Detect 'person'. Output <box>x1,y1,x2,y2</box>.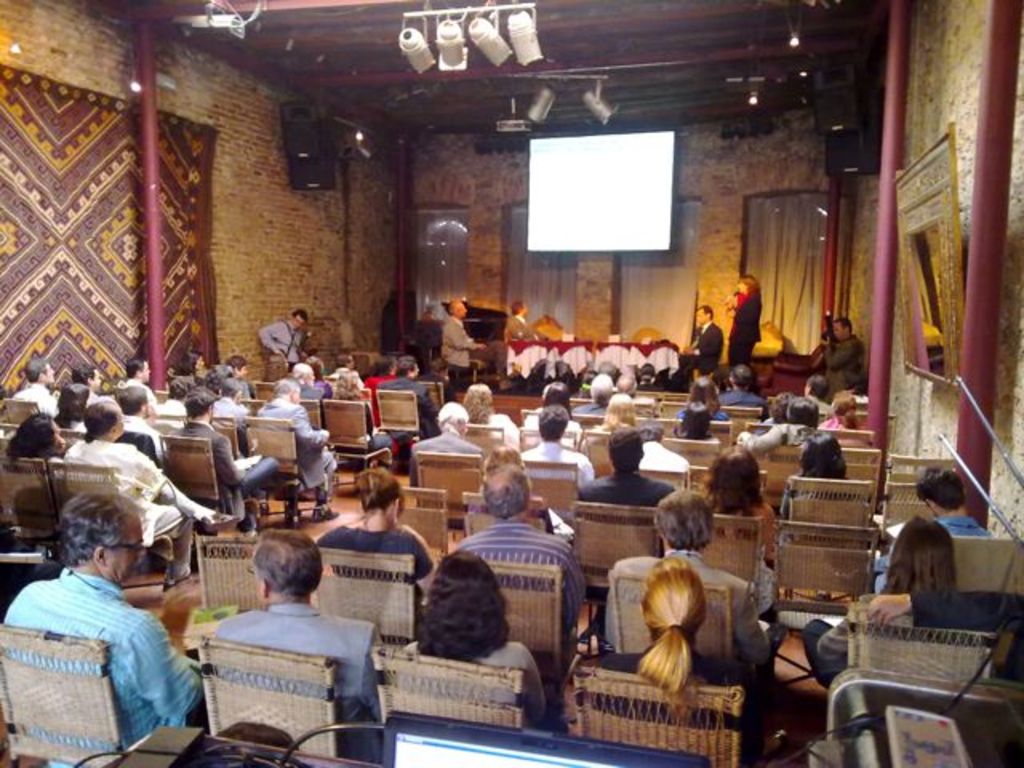
<box>674,430,778,530</box>.
